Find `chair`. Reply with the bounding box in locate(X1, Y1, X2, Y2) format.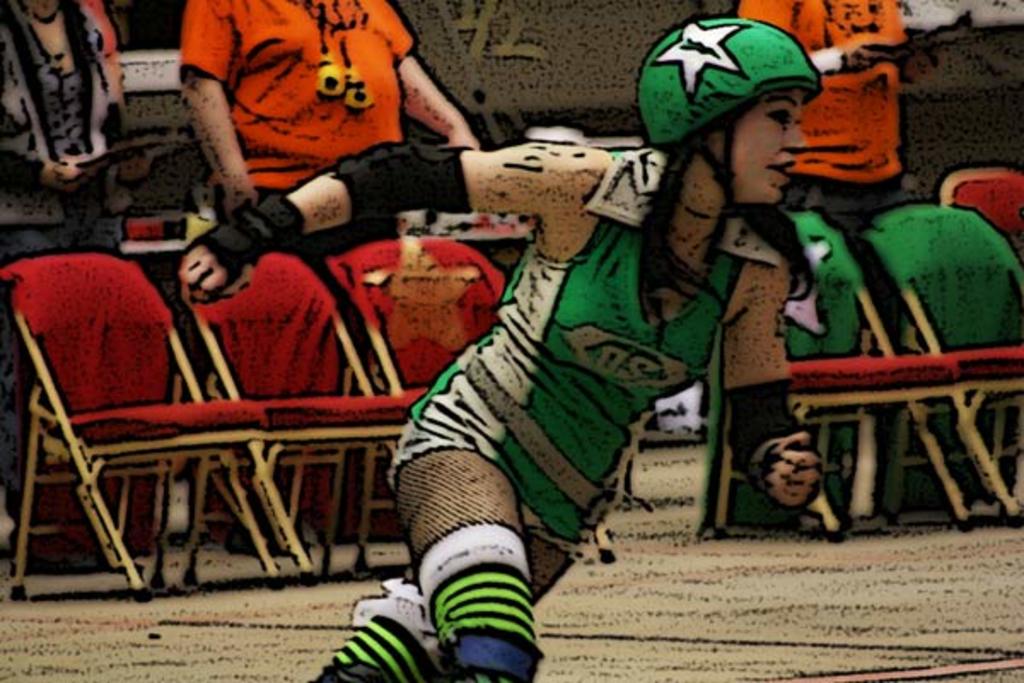
locate(177, 253, 423, 577).
